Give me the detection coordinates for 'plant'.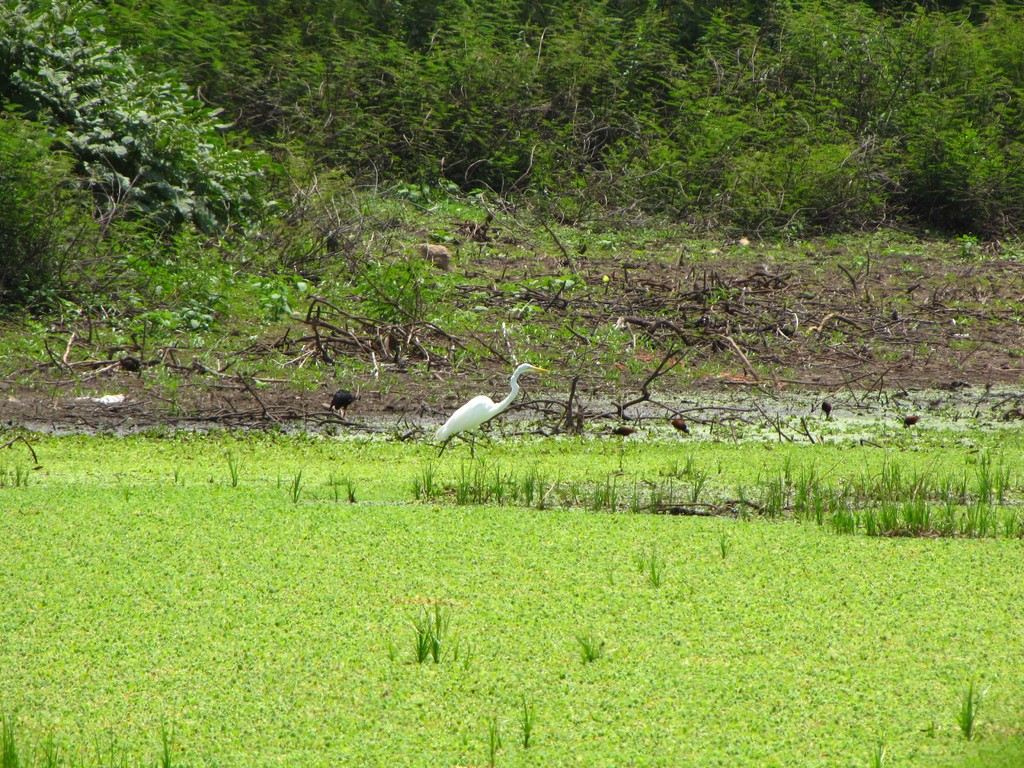
<box>715,524,727,561</box>.
